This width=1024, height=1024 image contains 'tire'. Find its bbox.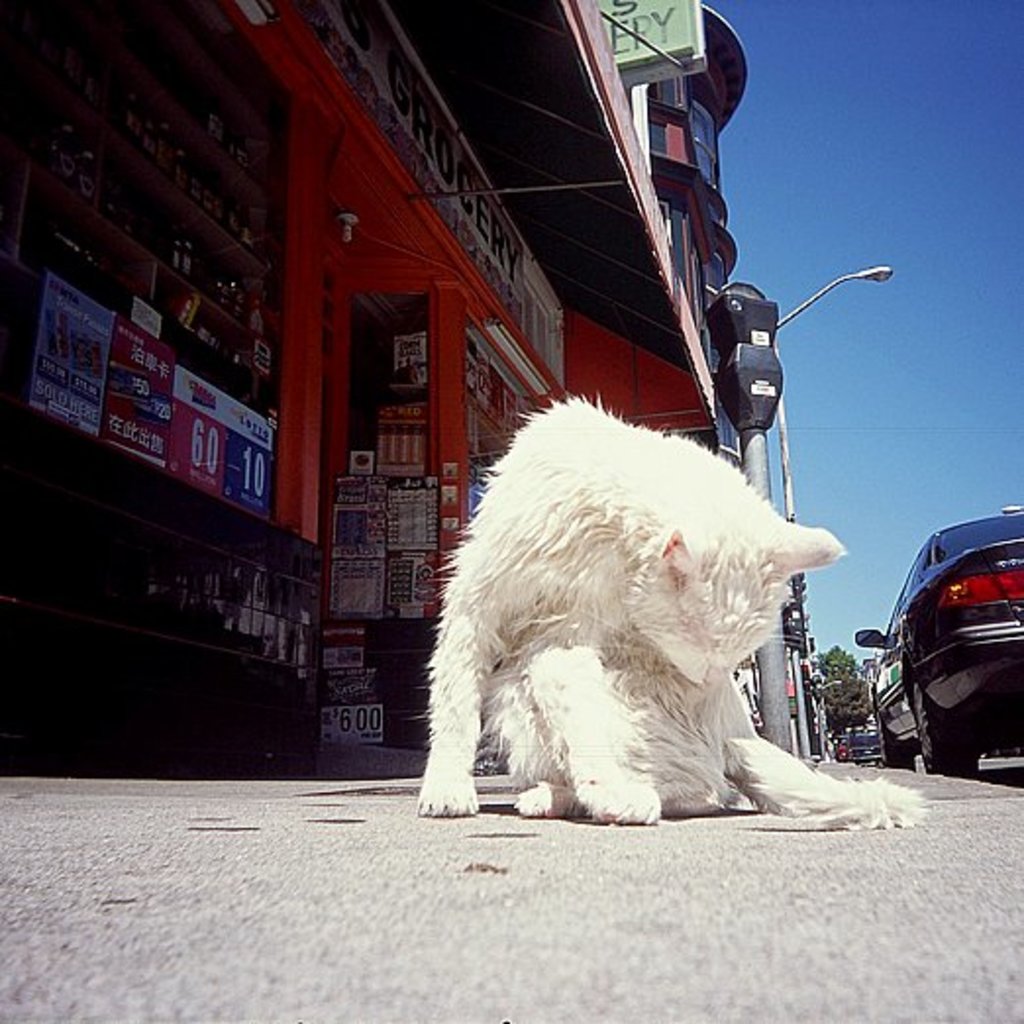
877 706 910 773.
